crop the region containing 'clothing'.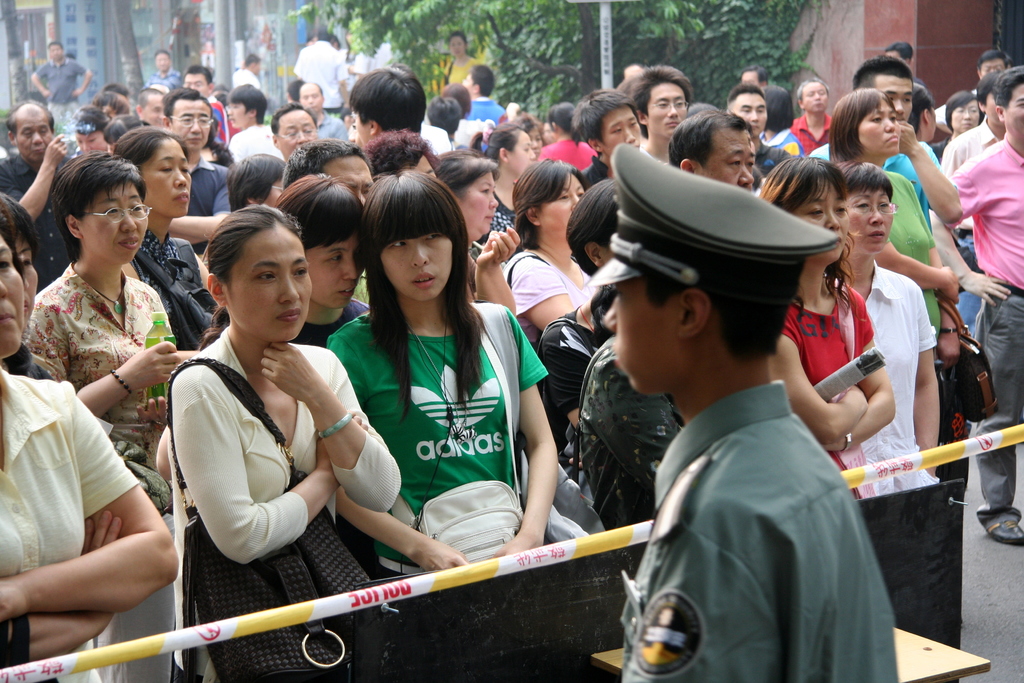
Crop region: <bbox>618, 316, 906, 682</bbox>.
